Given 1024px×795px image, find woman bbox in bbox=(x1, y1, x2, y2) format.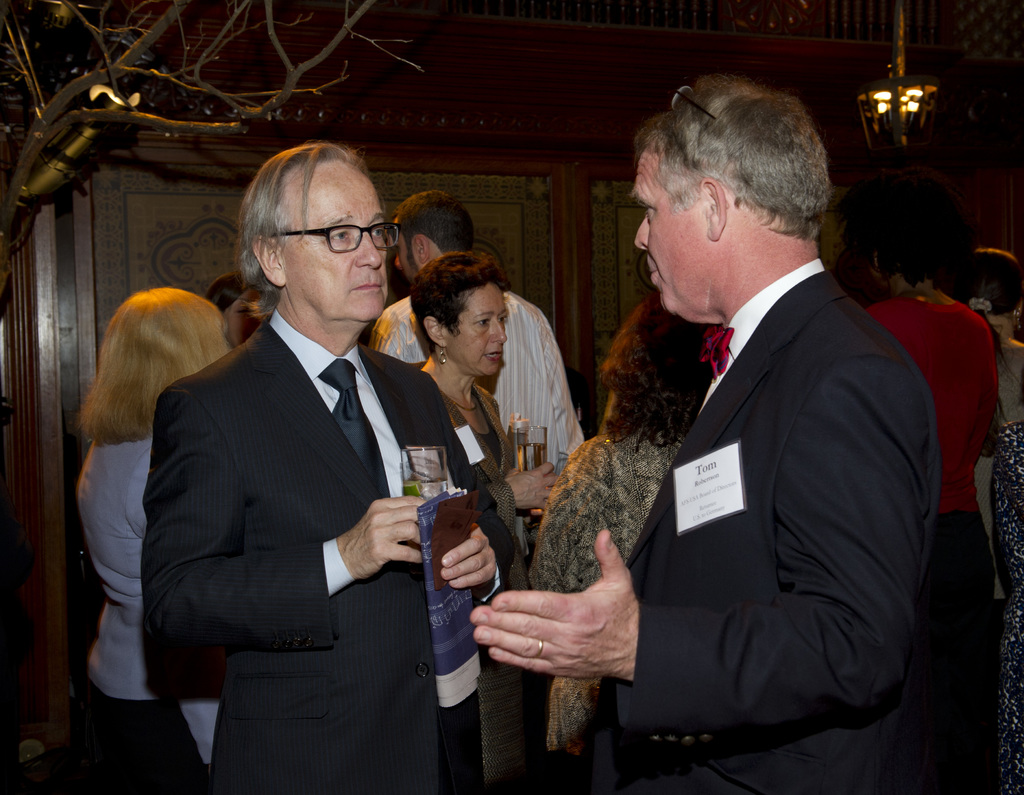
bbox=(942, 246, 1023, 597).
